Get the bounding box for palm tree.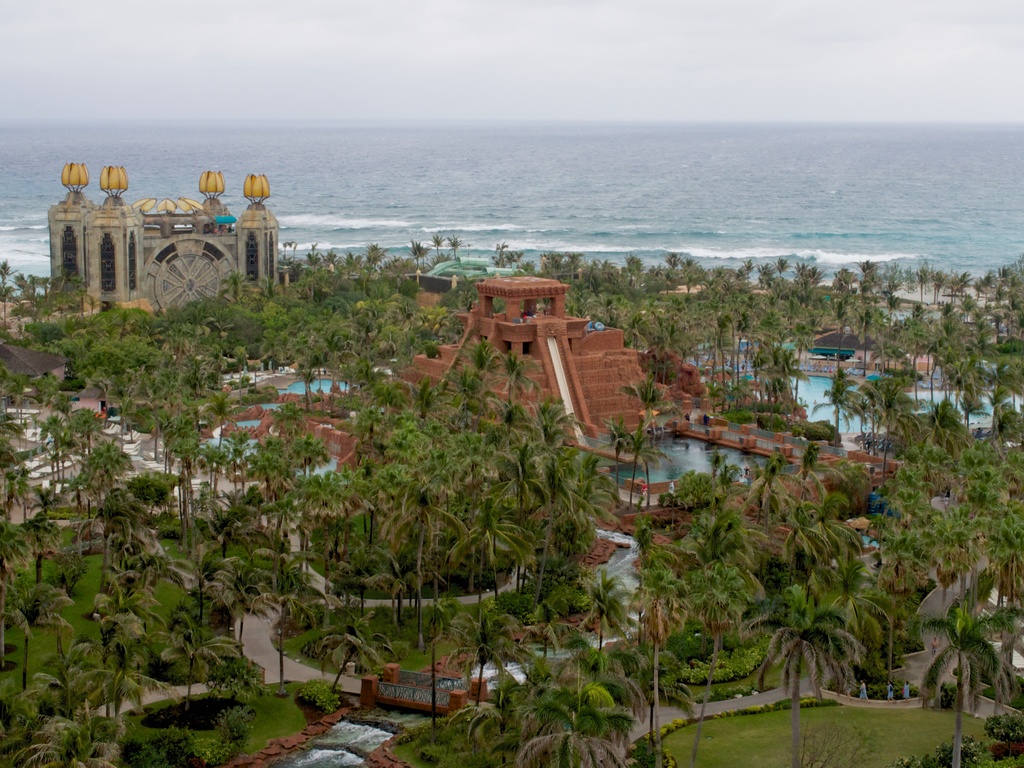
<bbox>945, 311, 991, 363</bbox>.
